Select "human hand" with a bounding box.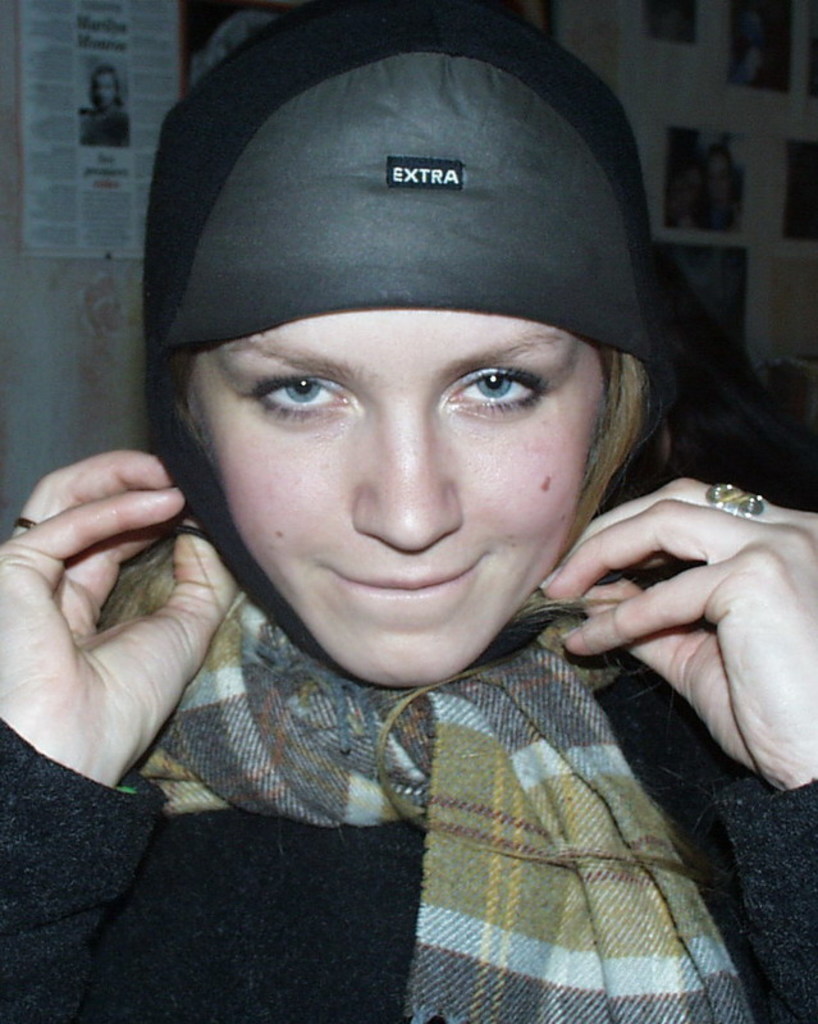
crop(0, 430, 242, 799).
